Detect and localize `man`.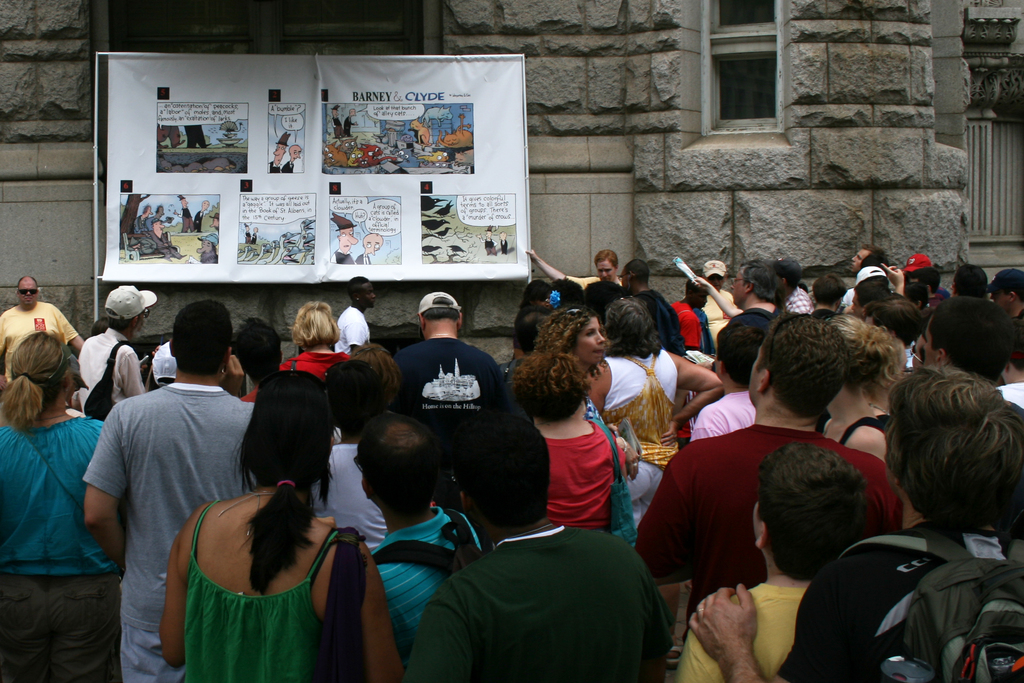
Localized at 186,122,212,148.
